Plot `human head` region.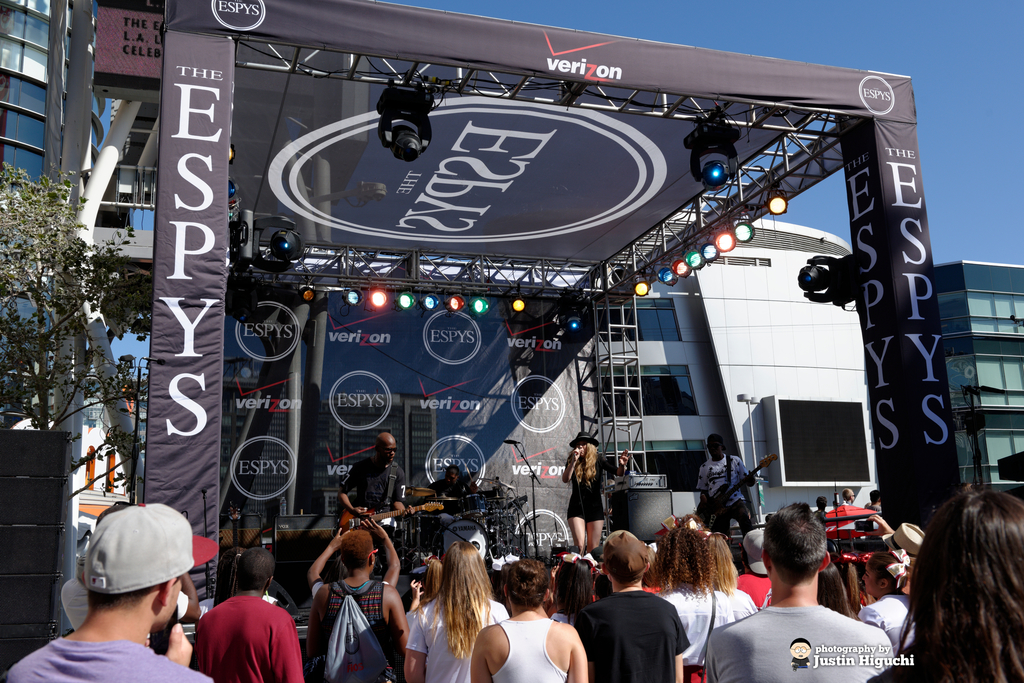
Plotted at bbox=[879, 517, 920, 564].
